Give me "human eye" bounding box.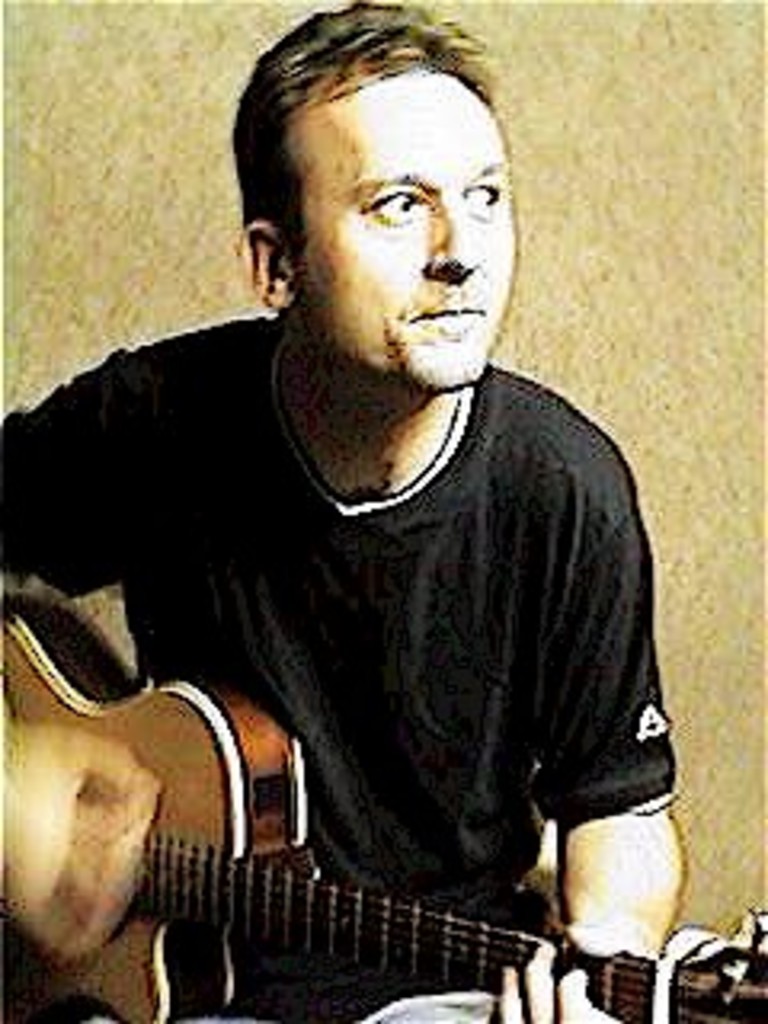
bbox=(458, 170, 509, 214).
